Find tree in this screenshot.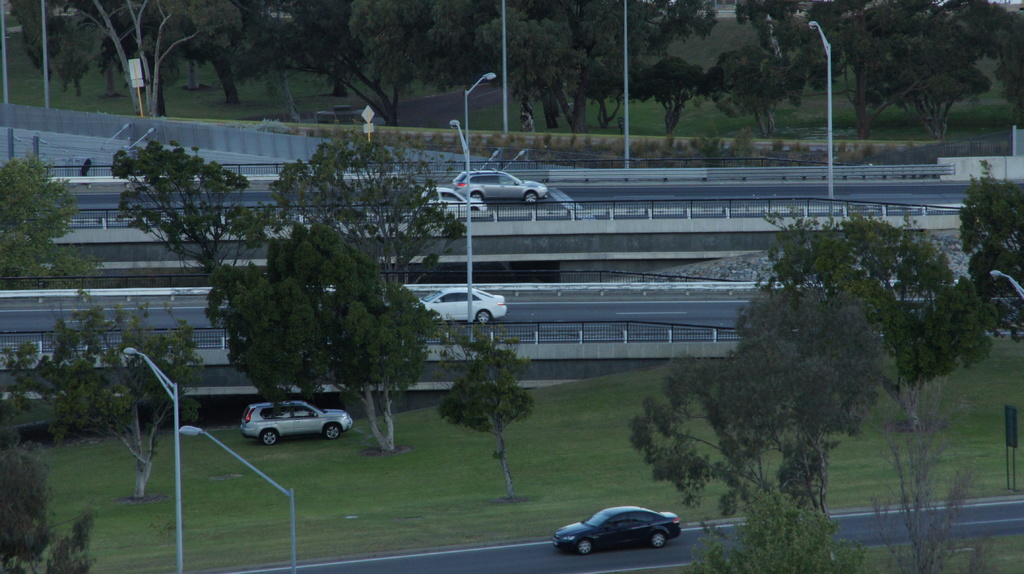
The bounding box for tree is l=632, t=333, r=852, b=571.
